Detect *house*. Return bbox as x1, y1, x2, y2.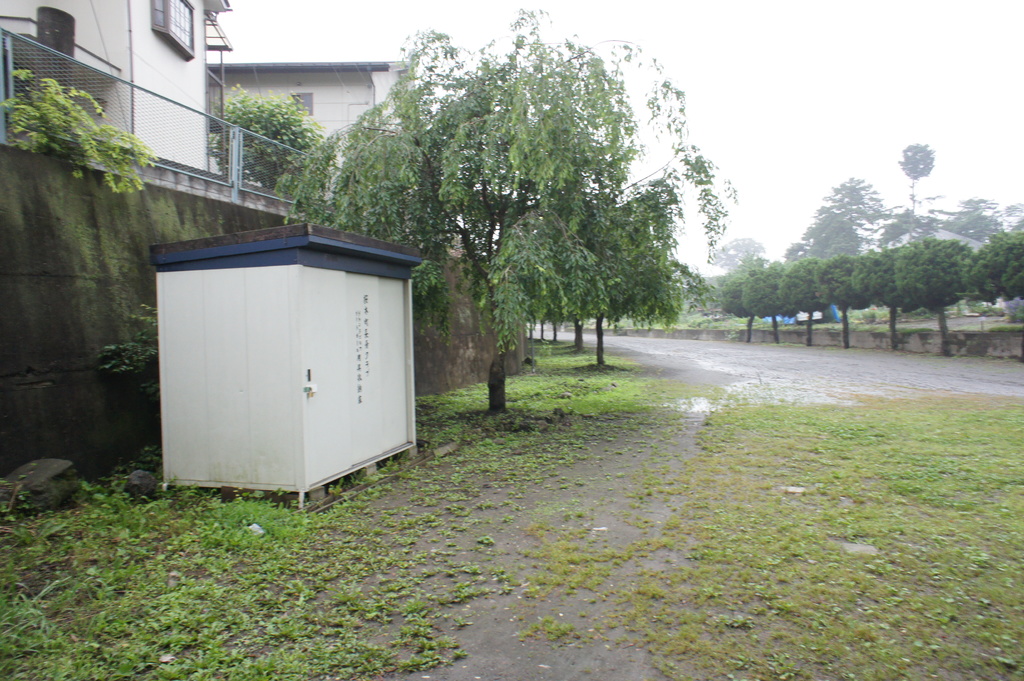
204, 58, 419, 214.
